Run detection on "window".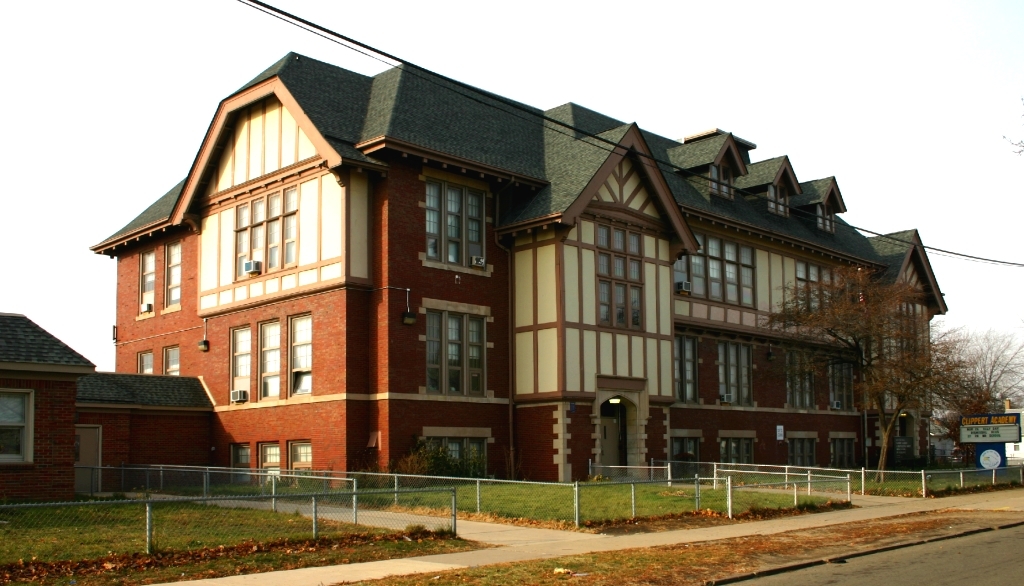
Result: (128,342,155,374).
